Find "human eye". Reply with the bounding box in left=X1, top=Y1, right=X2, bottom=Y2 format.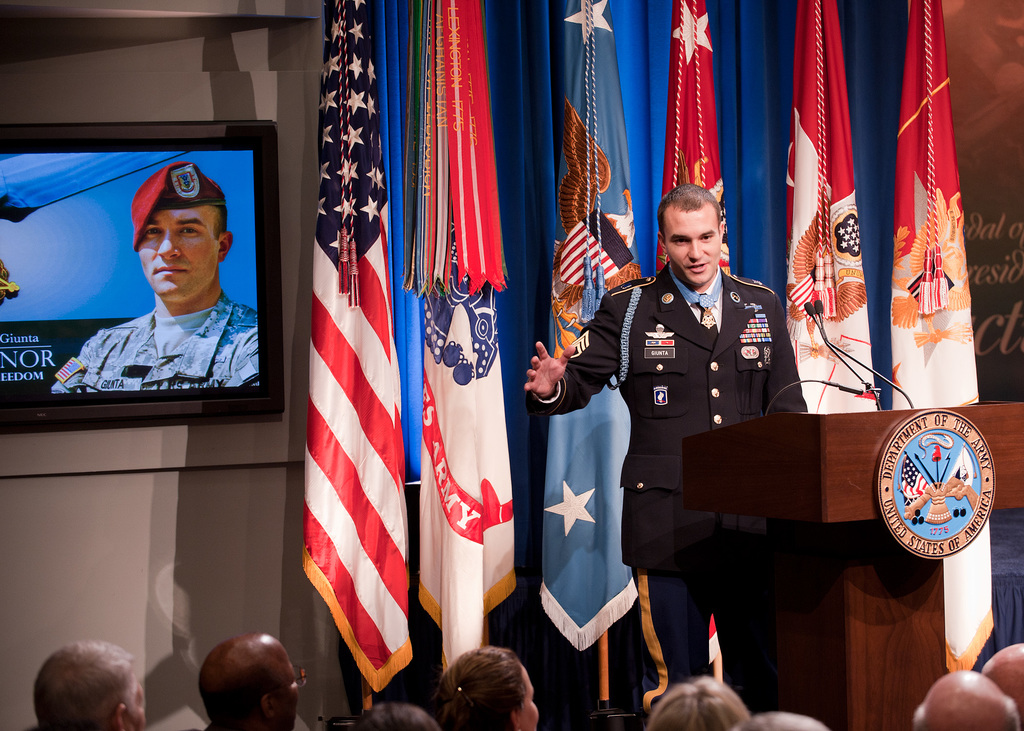
left=668, top=235, right=692, bottom=246.
